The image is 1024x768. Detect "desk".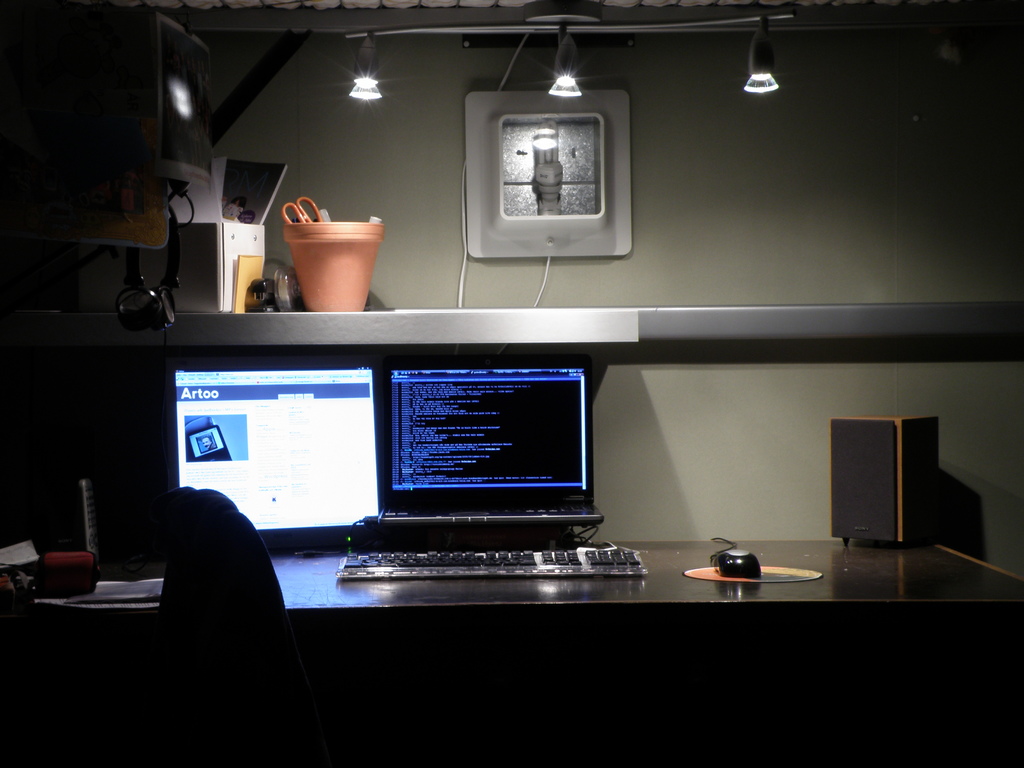
Detection: (x1=105, y1=509, x2=986, y2=725).
